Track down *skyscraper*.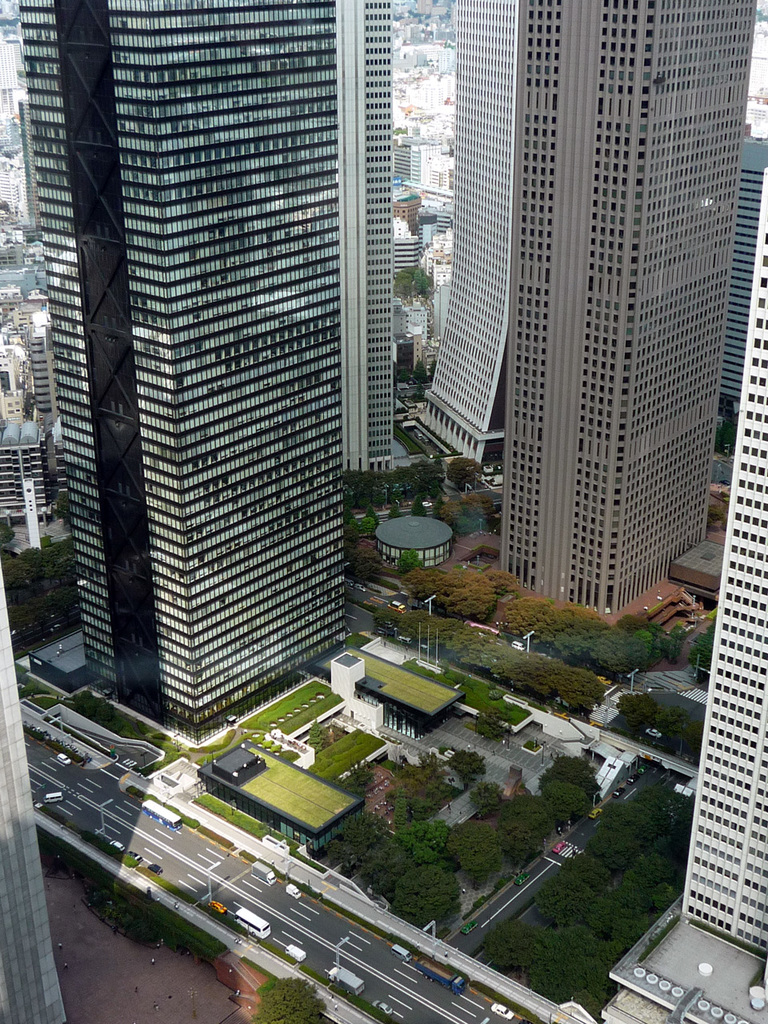
Tracked to <region>678, 166, 767, 970</region>.
